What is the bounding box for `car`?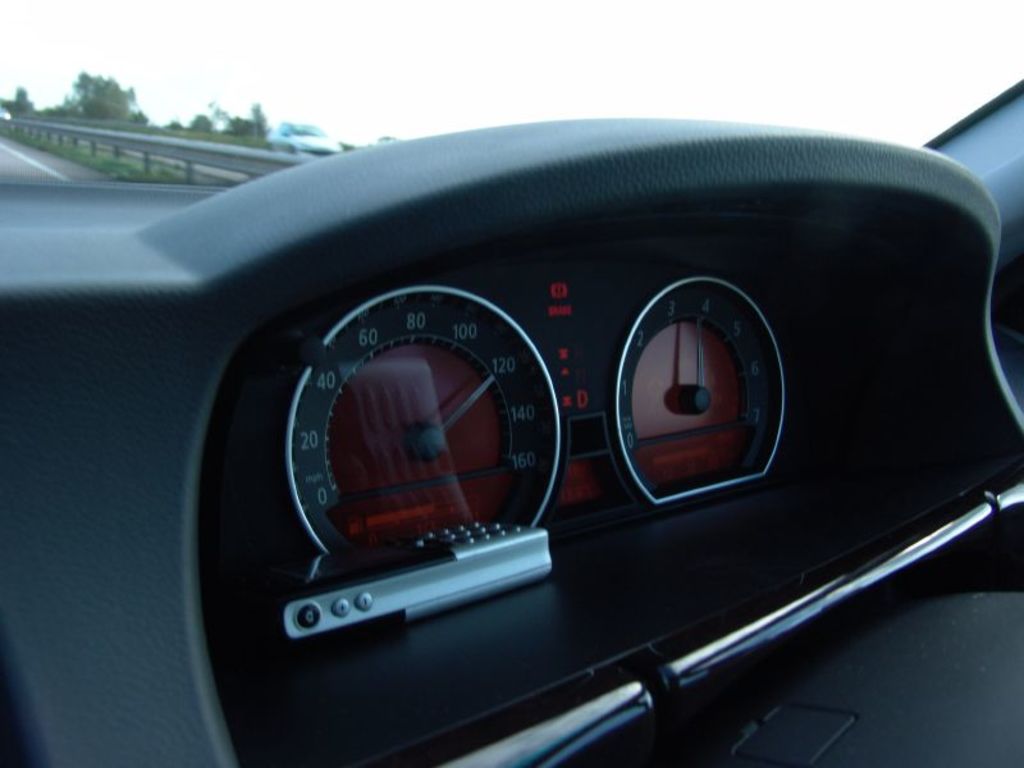
pyautogui.locateOnScreen(0, 0, 1023, 767).
